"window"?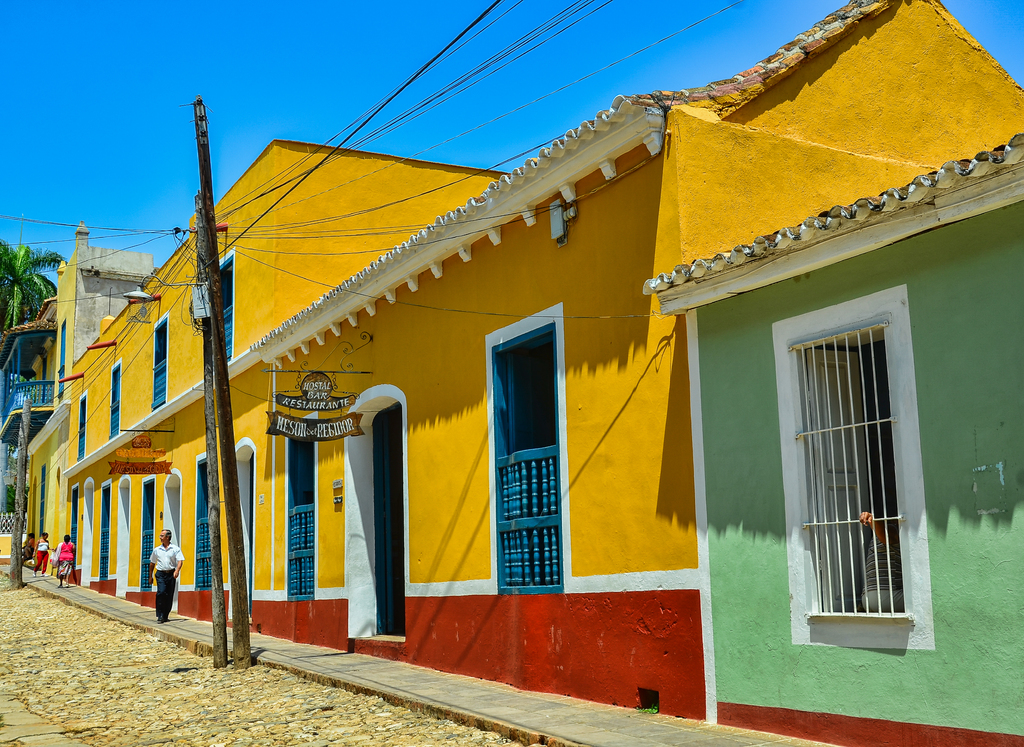
left=63, top=481, right=78, bottom=569
